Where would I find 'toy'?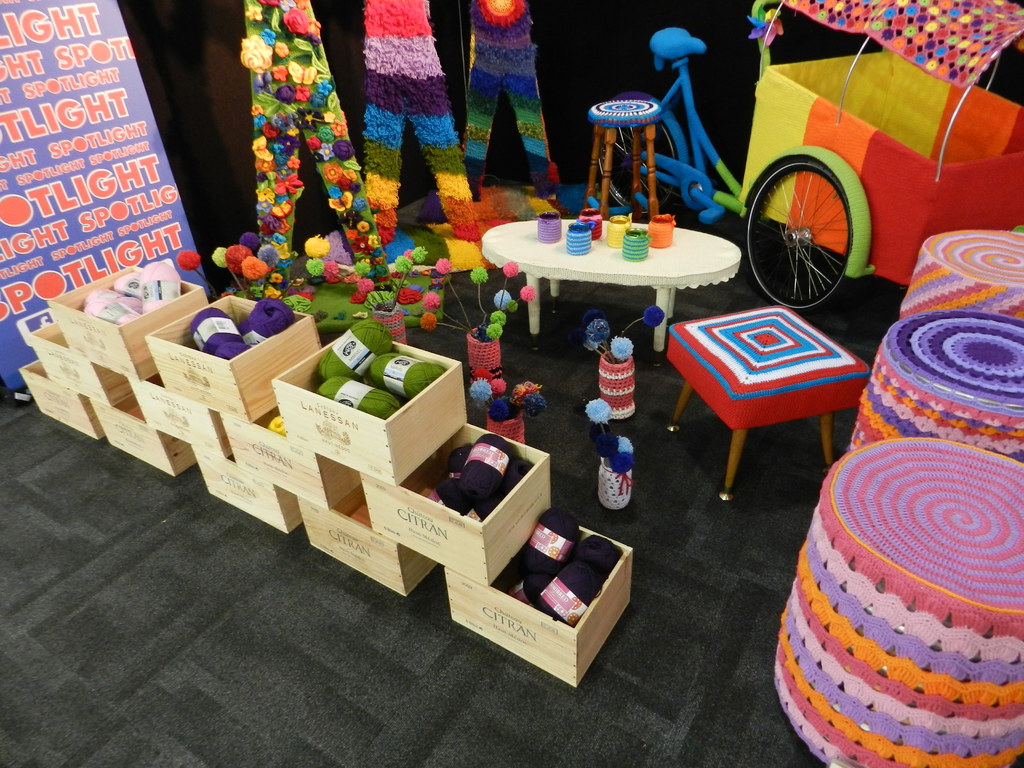
At box=[466, 367, 552, 442].
